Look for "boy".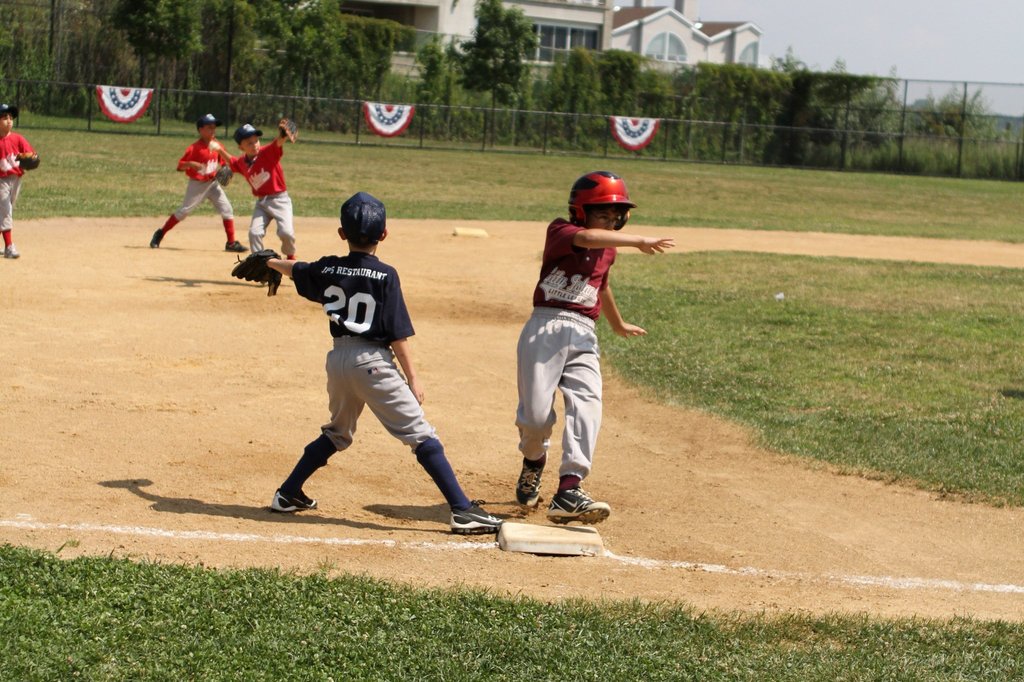
Found: box=[0, 112, 47, 252].
